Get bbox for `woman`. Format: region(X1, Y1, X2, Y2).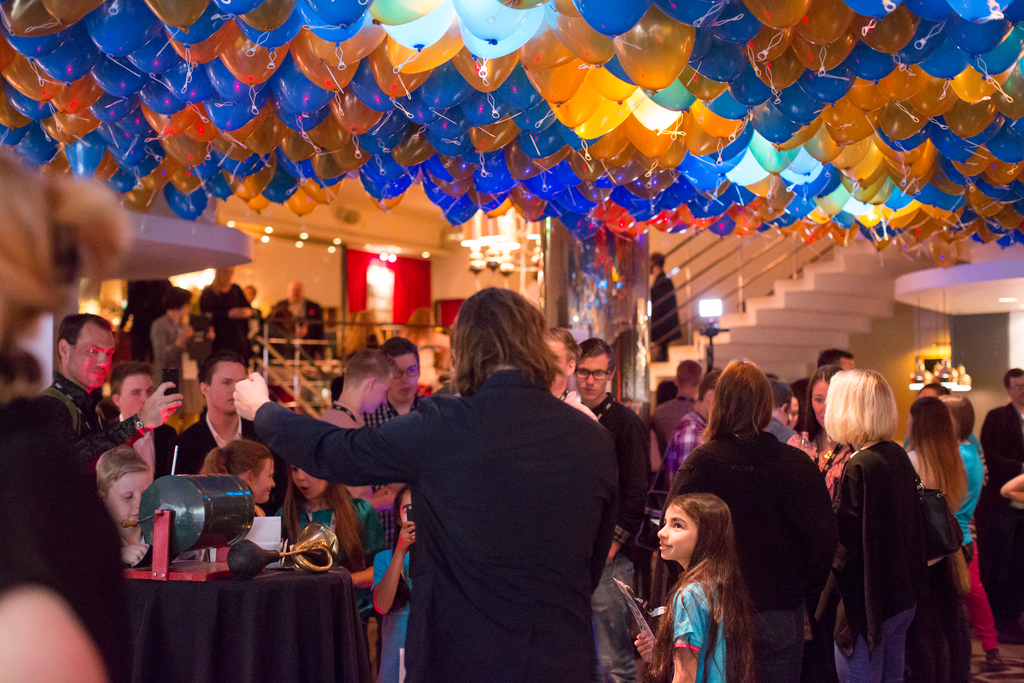
region(785, 364, 847, 500).
